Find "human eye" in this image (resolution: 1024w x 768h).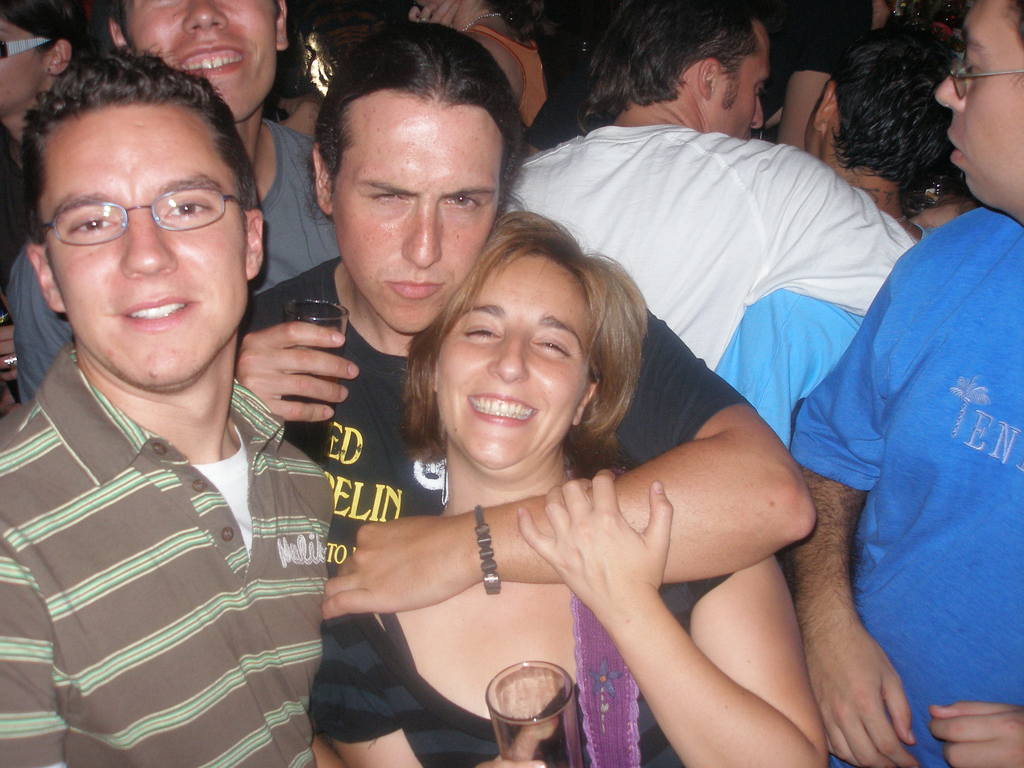
756 83 763 93.
